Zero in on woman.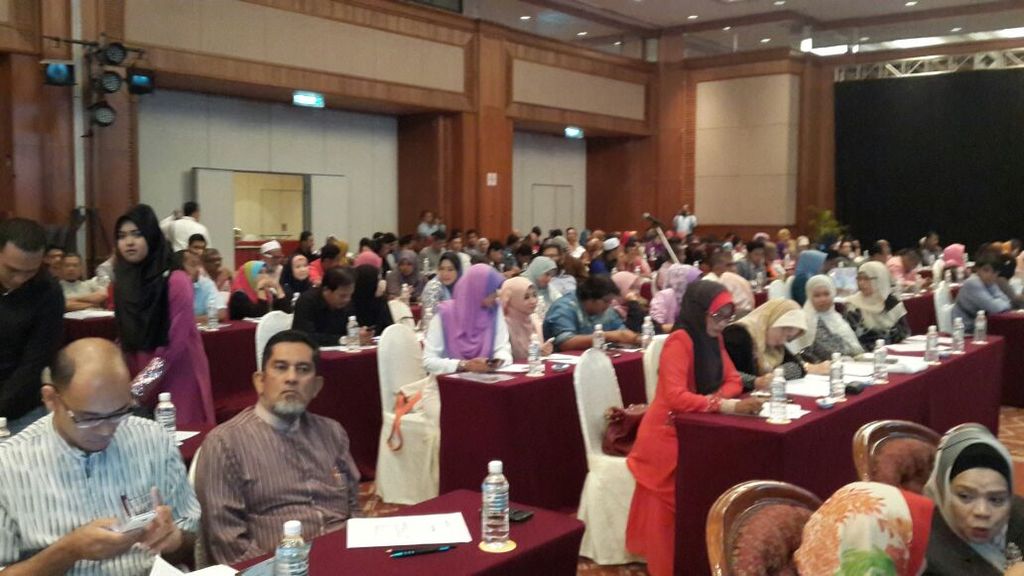
Zeroed in: region(348, 266, 392, 334).
